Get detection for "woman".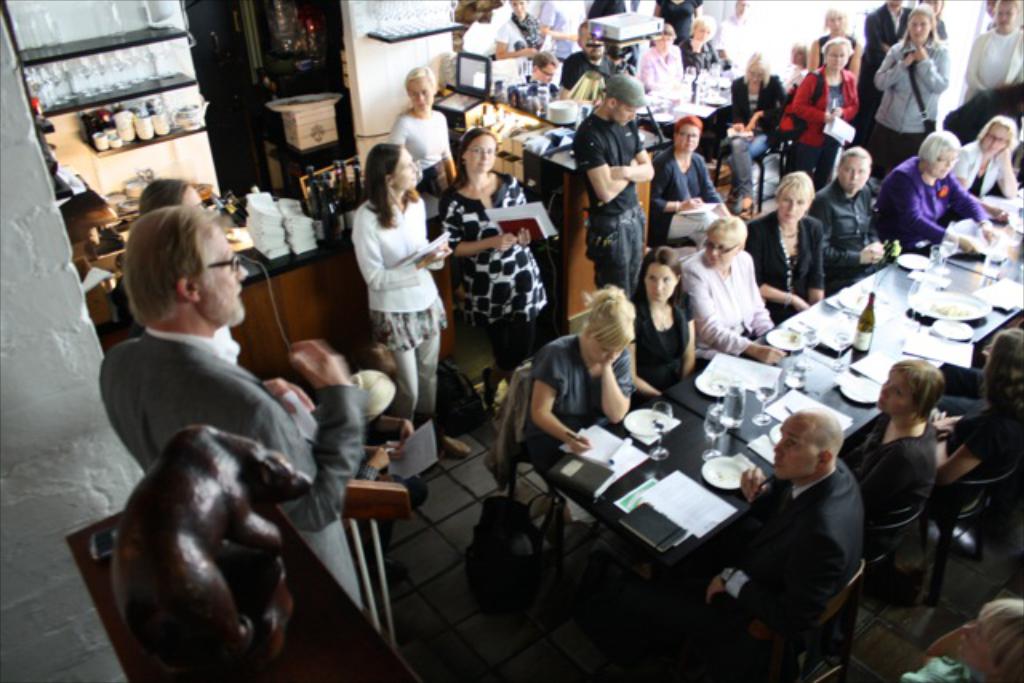
Detection: <region>494, 0, 568, 67</region>.
